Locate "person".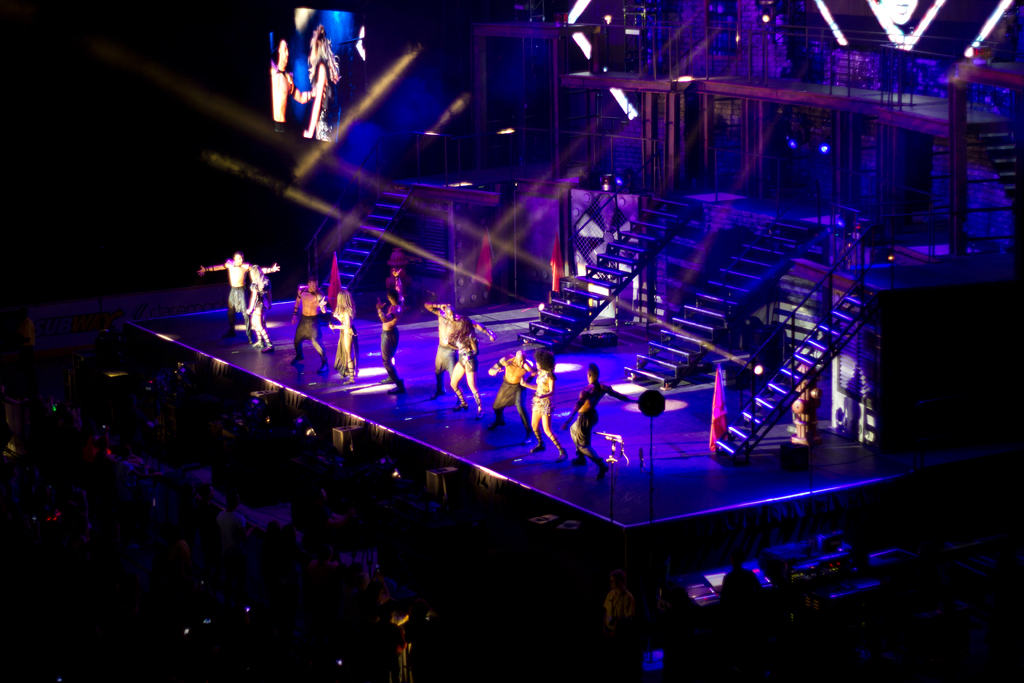
Bounding box: left=521, top=347, right=566, bottom=465.
